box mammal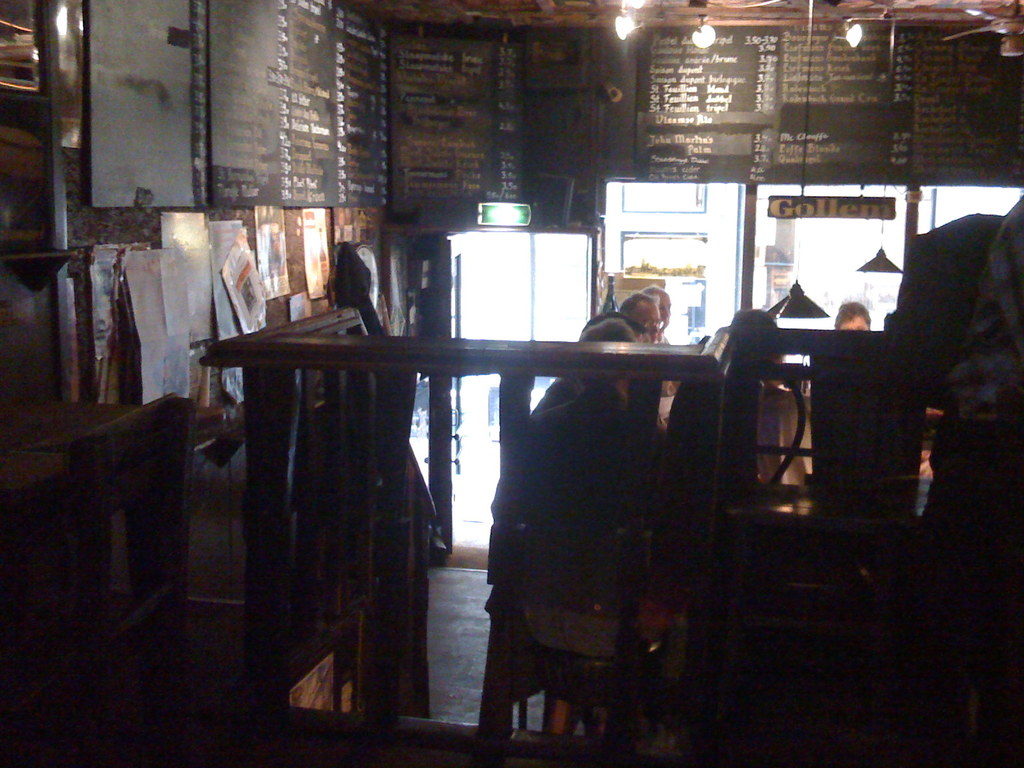
detection(828, 299, 868, 332)
